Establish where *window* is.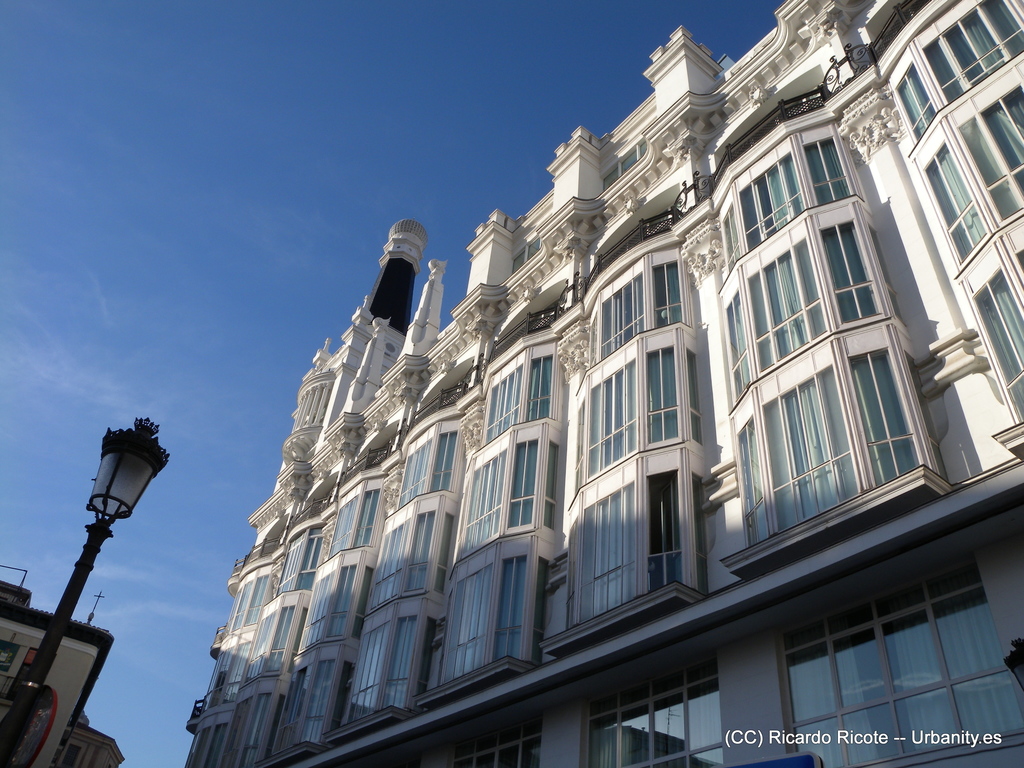
Established at box=[332, 593, 436, 727].
